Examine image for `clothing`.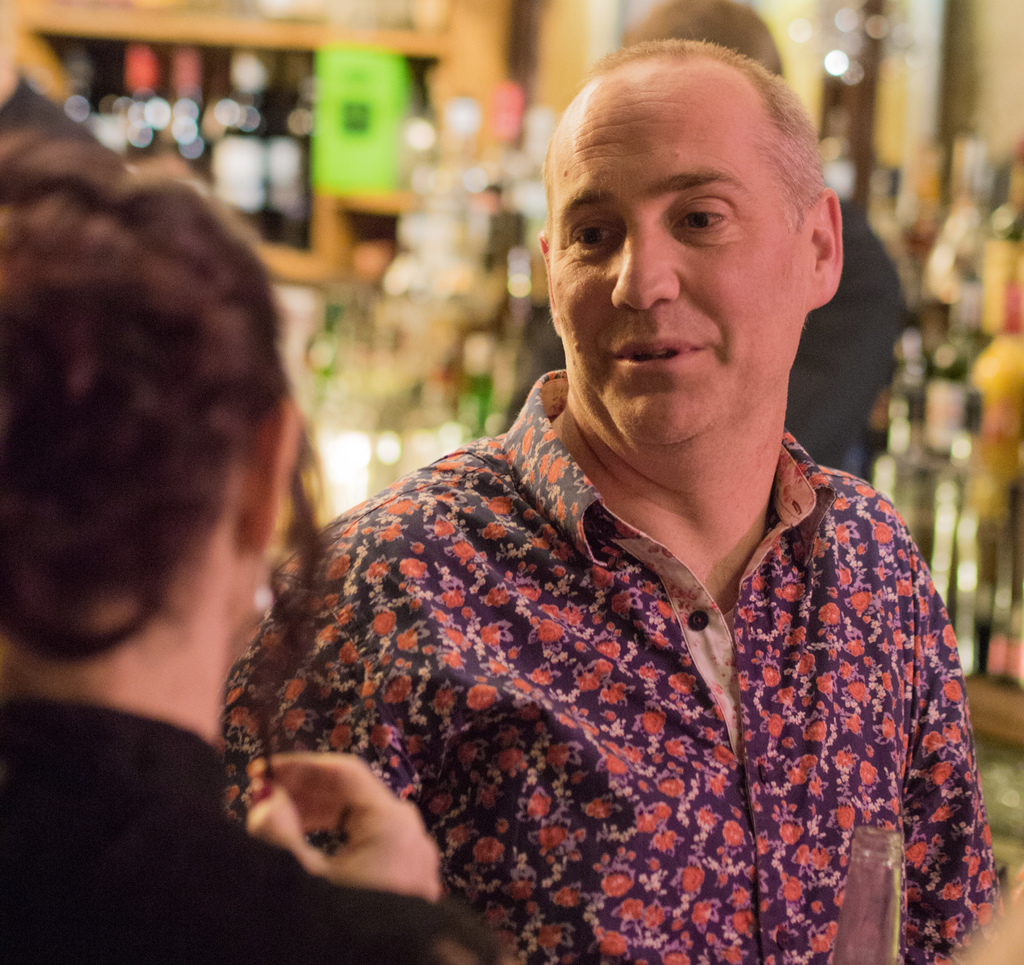
Examination result: left=527, top=207, right=907, bottom=465.
